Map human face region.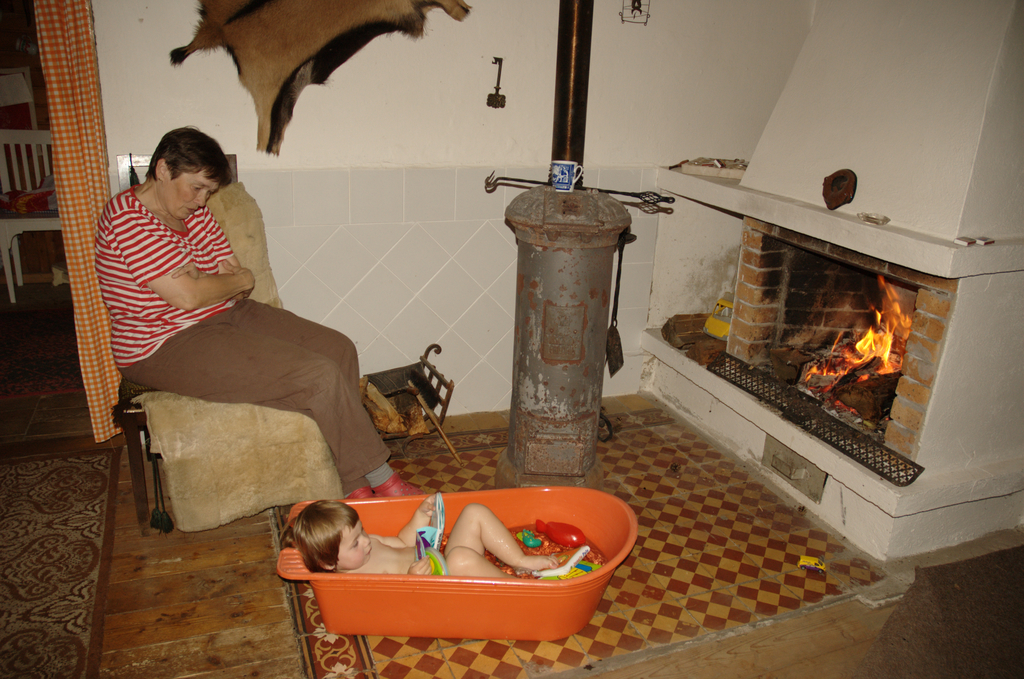
Mapped to bbox=[339, 515, 374, 570].
